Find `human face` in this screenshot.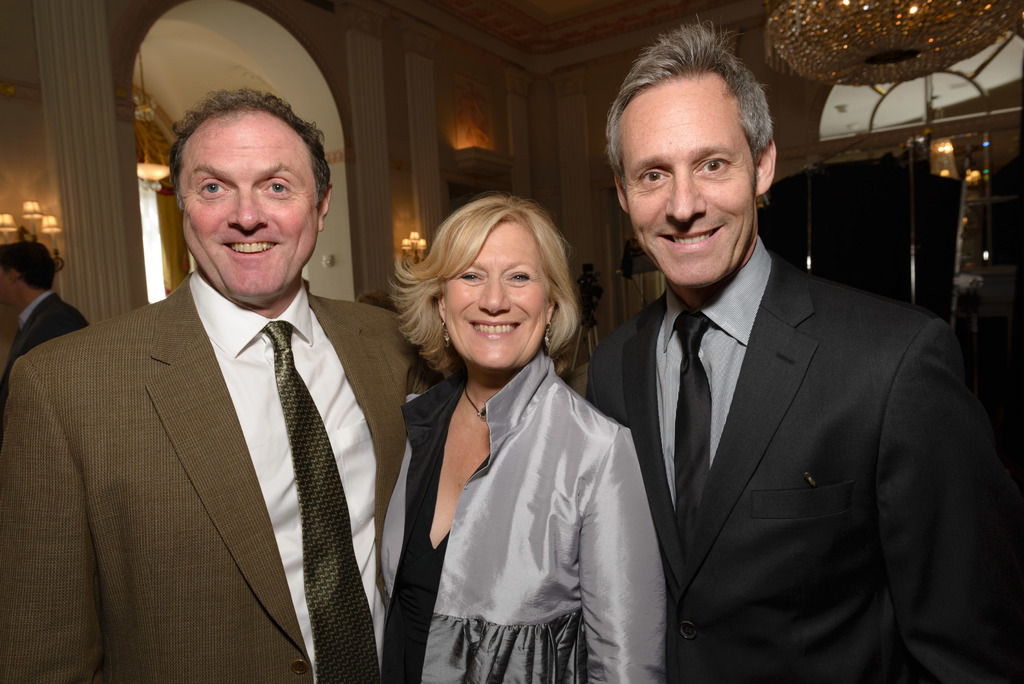
The bounding box for `human face` is 623,74,754,288.
